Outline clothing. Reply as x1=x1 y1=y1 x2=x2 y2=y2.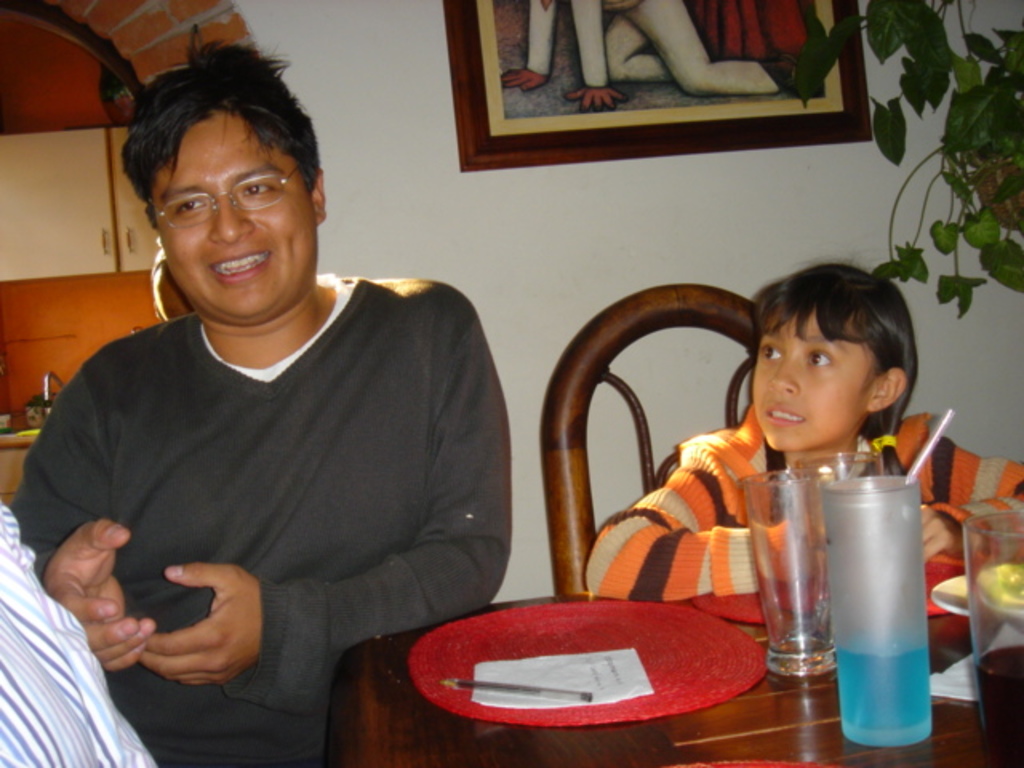
x1=0 y1=539 x2=170 y2=766.
